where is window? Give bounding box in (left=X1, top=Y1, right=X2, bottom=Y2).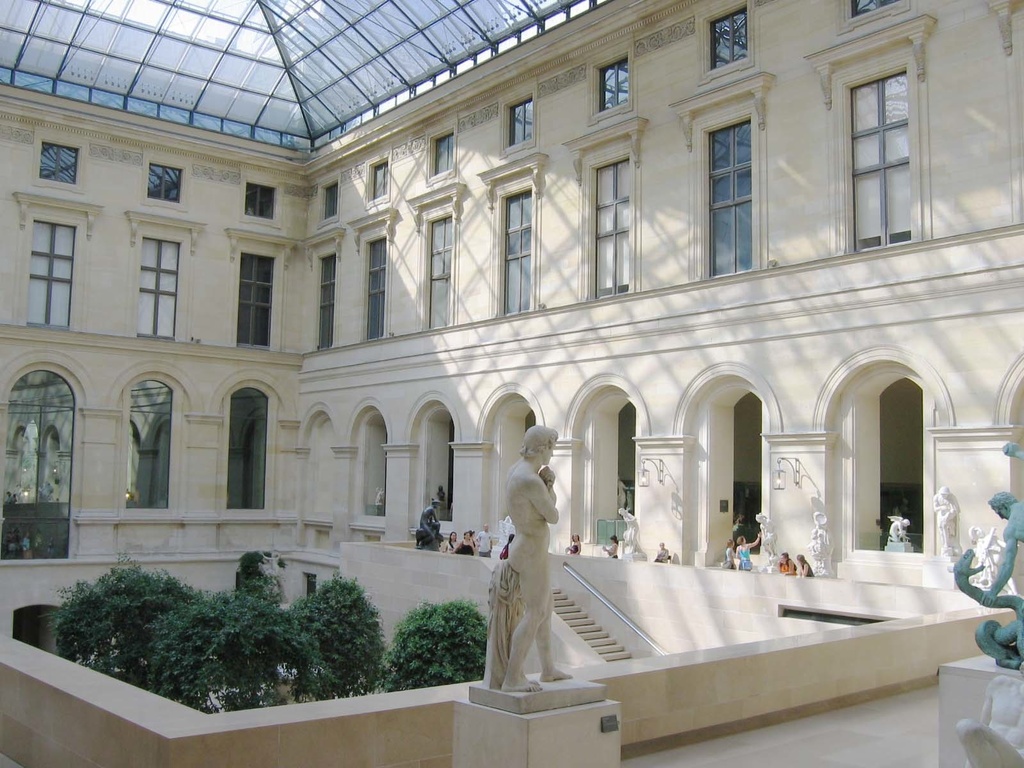
(left=139, top=233, right=177, bottom=342).
